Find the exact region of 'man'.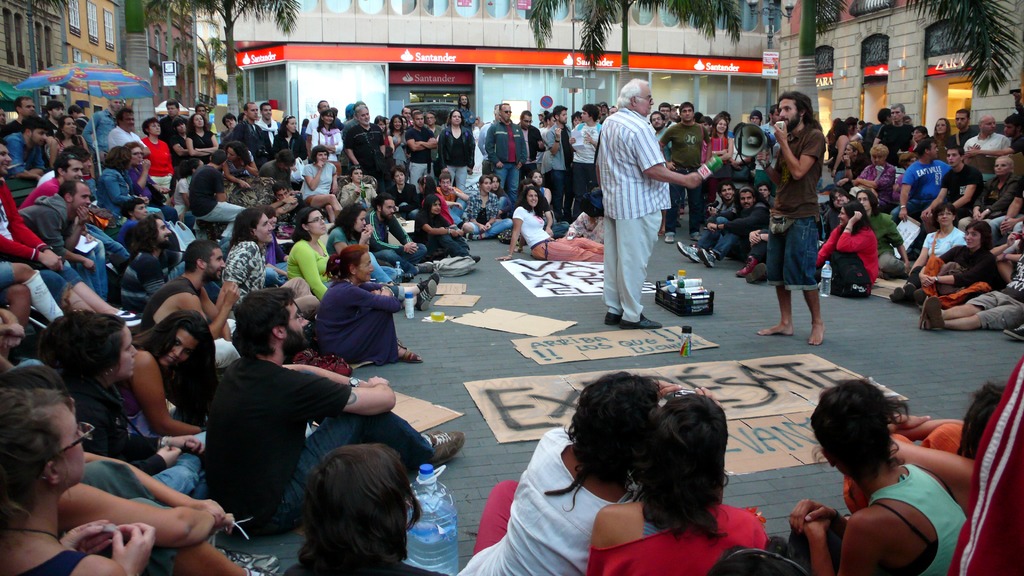
Exact region: bbox=(109, 108, 141, 151).
